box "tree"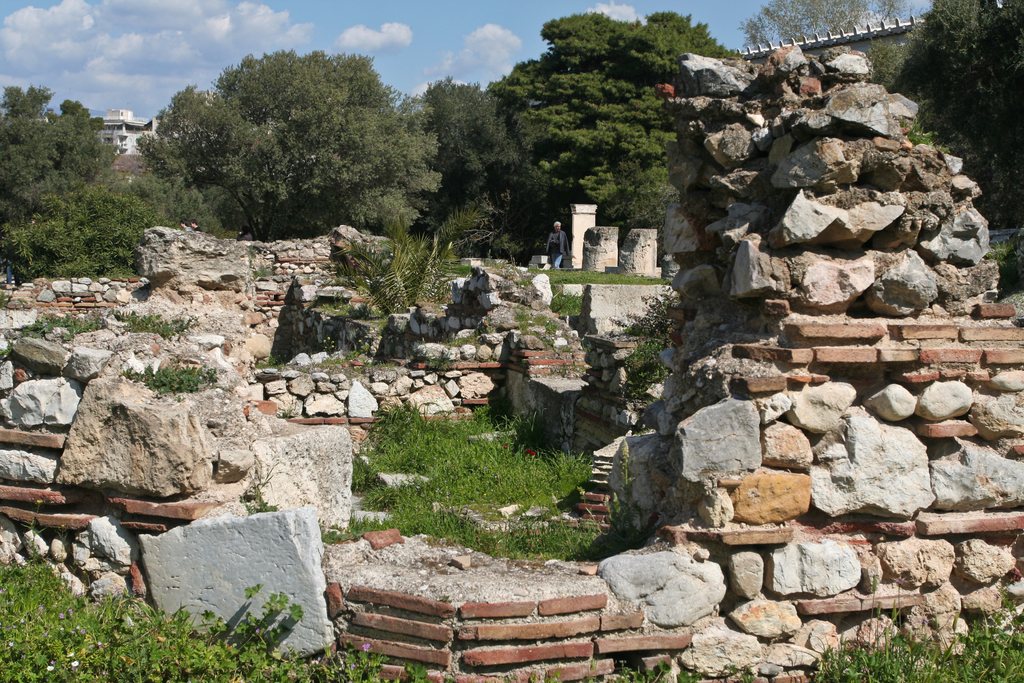
(x1=427, y1=76, x2=558, y2=274)
